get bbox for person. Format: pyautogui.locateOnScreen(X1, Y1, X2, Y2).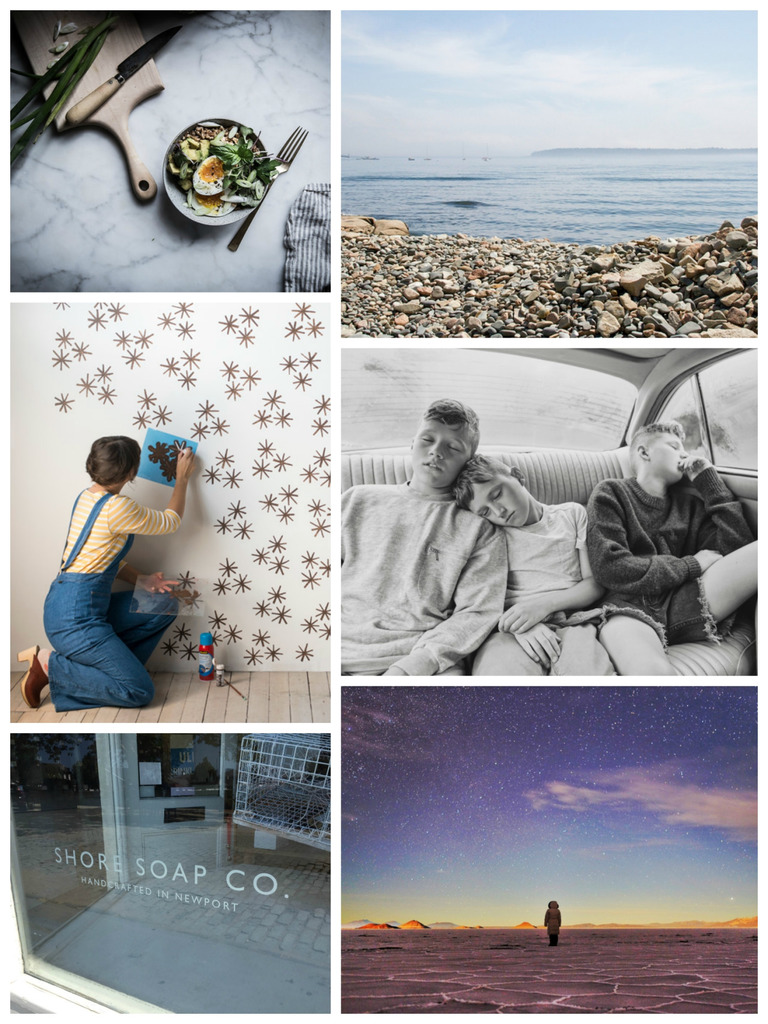
pyautogui.locateOnScreen(542, 902, 562, 949).
